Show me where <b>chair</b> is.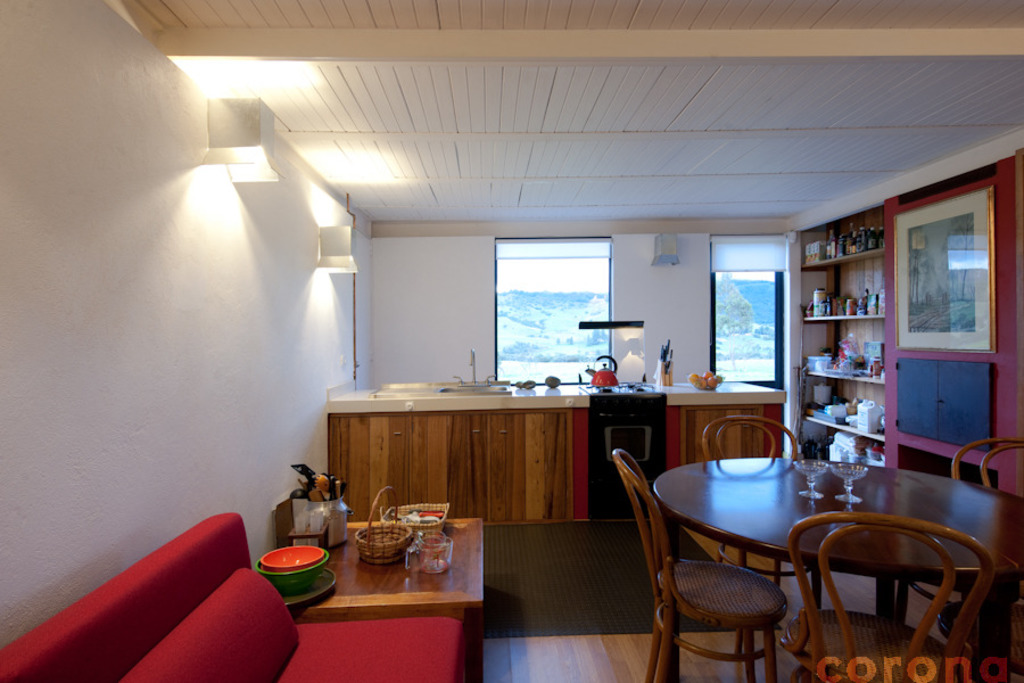
<b>chair</b> is at (left=785, top=509, right=994, bottom=682).
